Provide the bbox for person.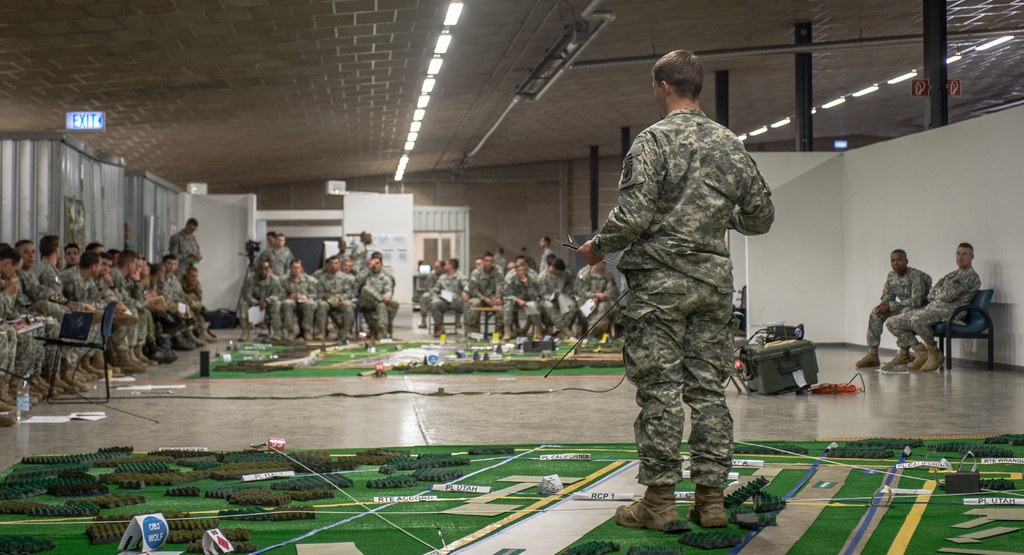
l=177, t=254, r=216, b=341.
